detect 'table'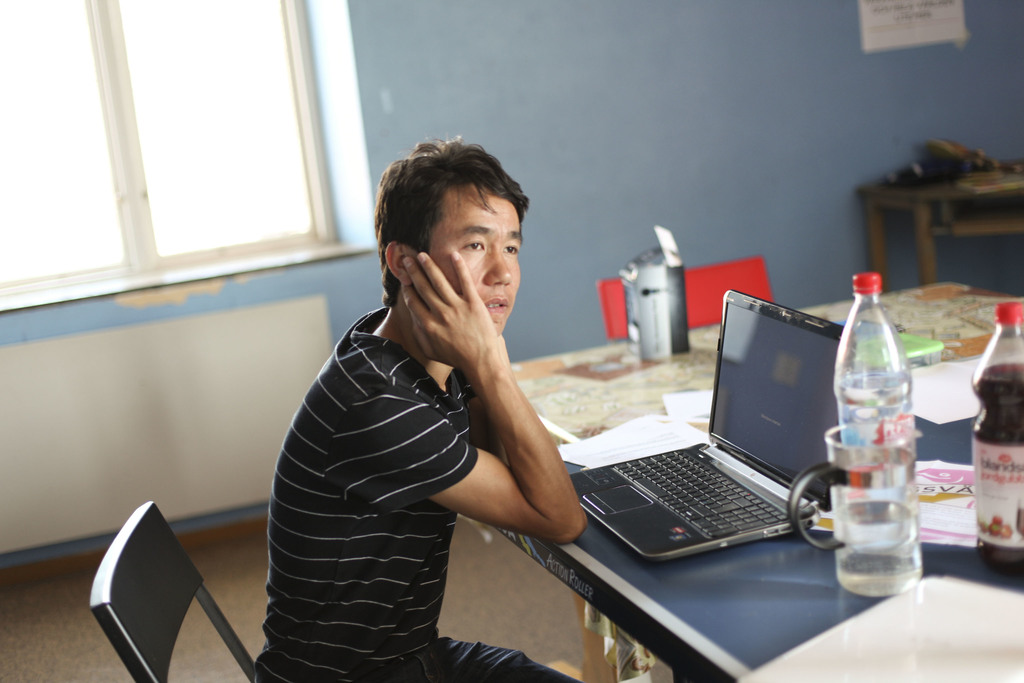
box(854, 147, 1018, 284)
